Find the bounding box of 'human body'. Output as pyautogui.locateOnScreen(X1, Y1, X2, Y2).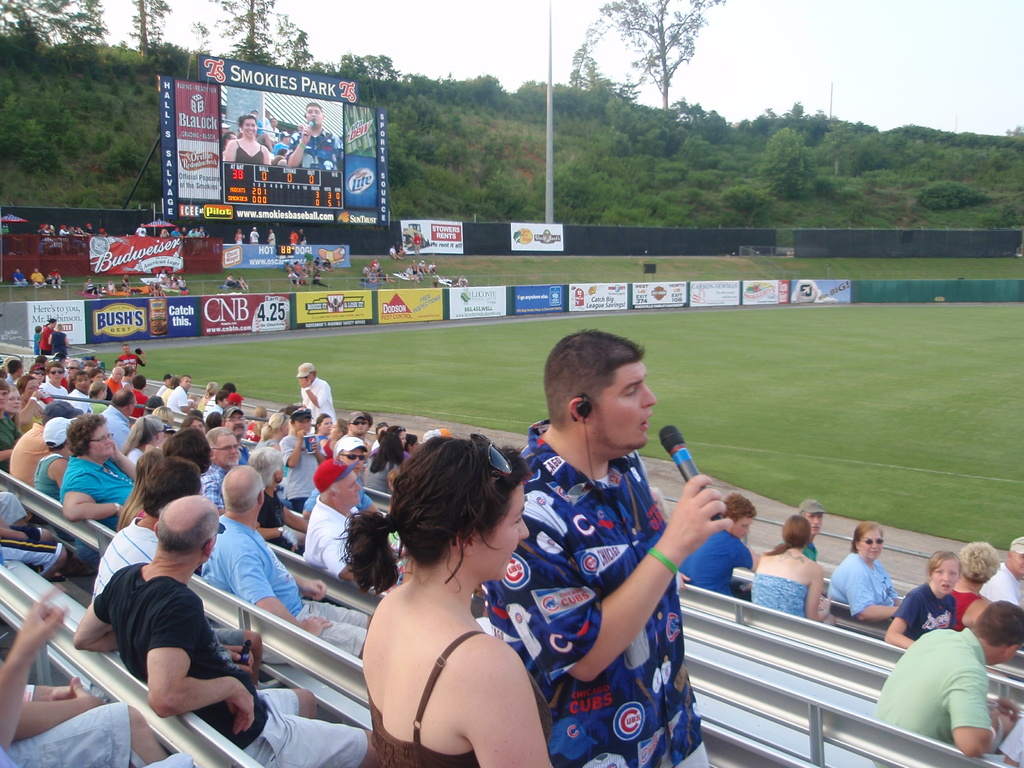
pyautogui.locateOnScreen(161, 379, 179, 401).
